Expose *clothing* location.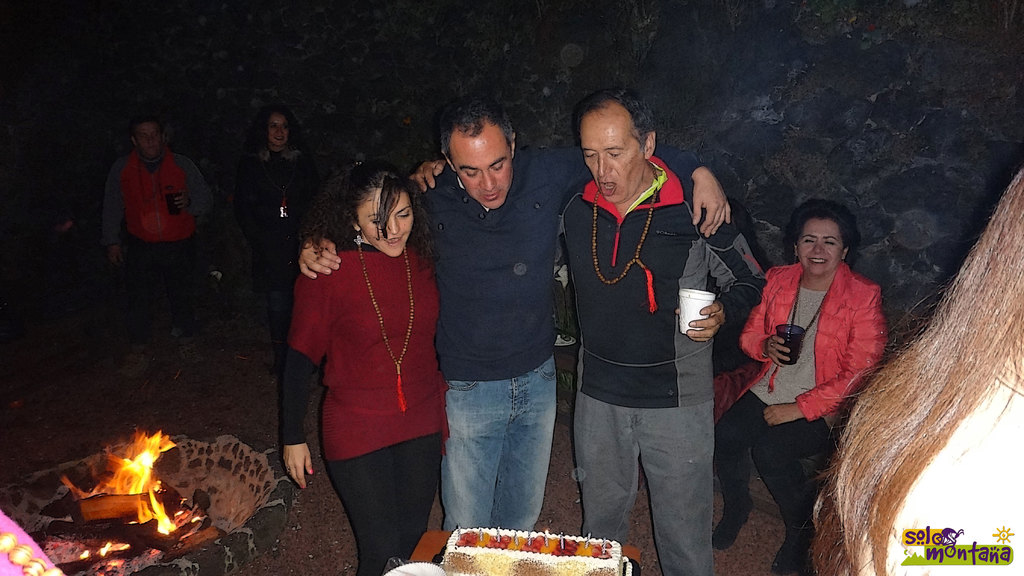
Exposed at bbox=[220, 145, 329, 303].
